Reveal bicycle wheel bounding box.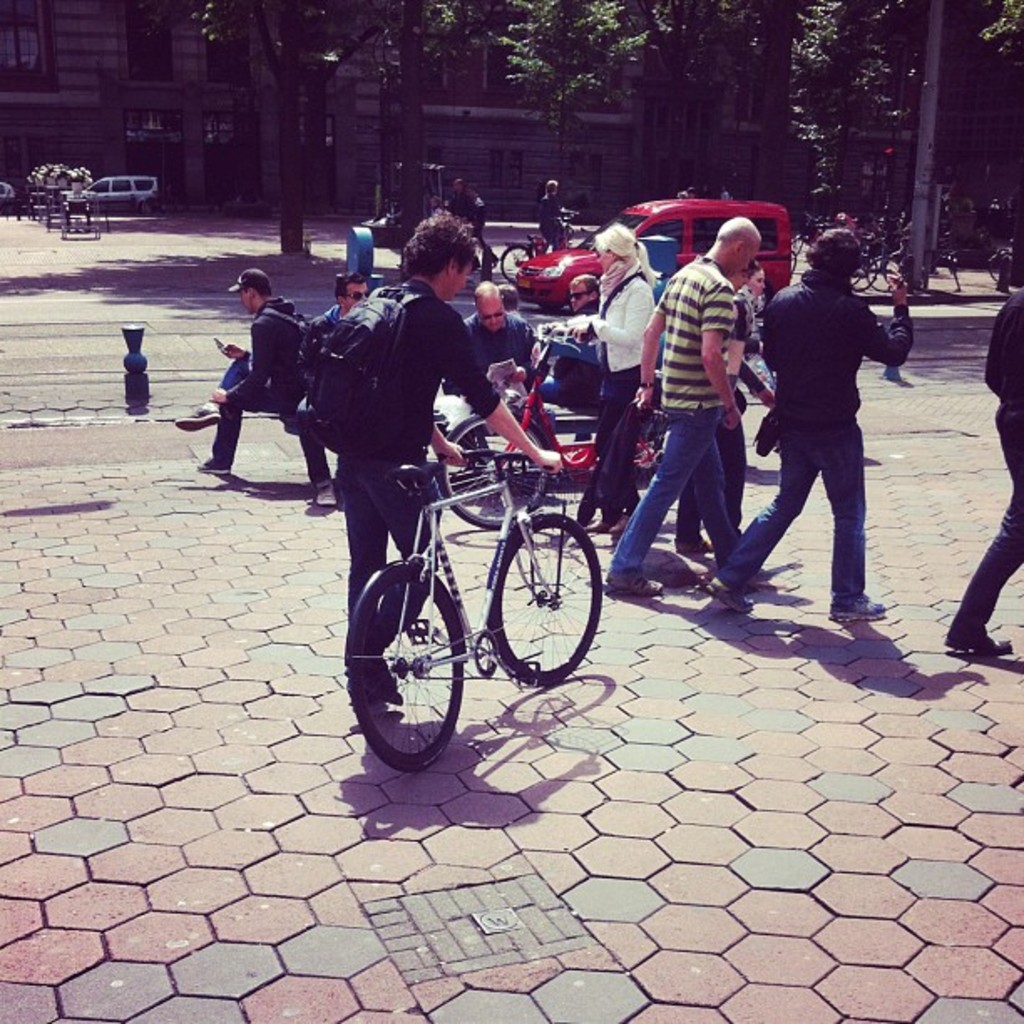
Revealed: rect(433, 405, 544, 530).
